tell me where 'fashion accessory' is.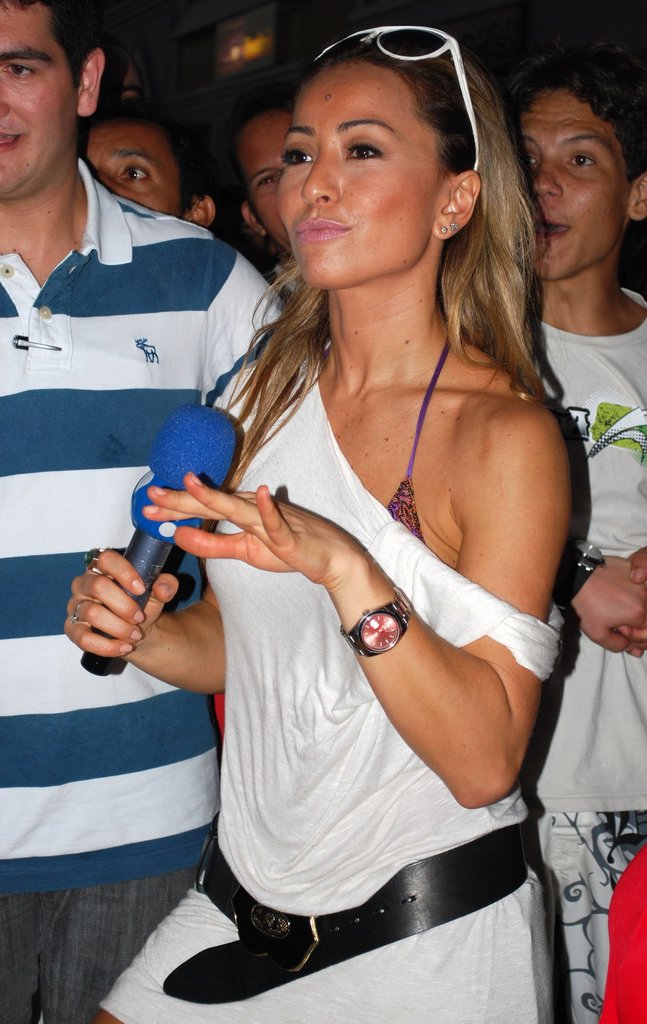
'fashion accessory' is at <bbox>545, 540, 603, 607</bbox>.
